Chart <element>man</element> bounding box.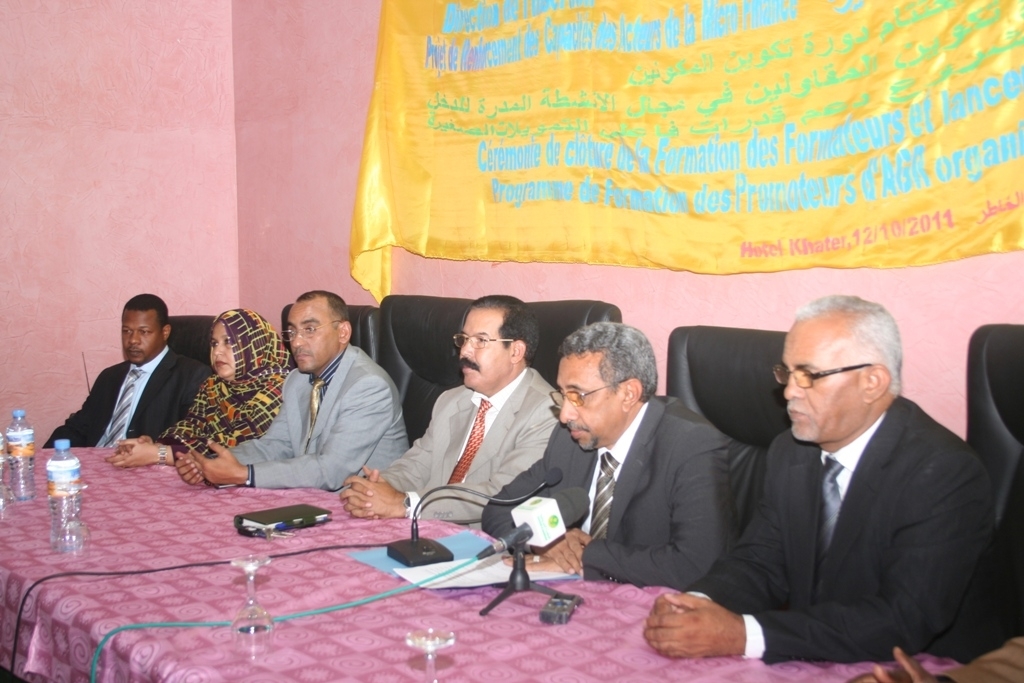
Charted: (x1=171, y1=286, x2=410, y2=489).
